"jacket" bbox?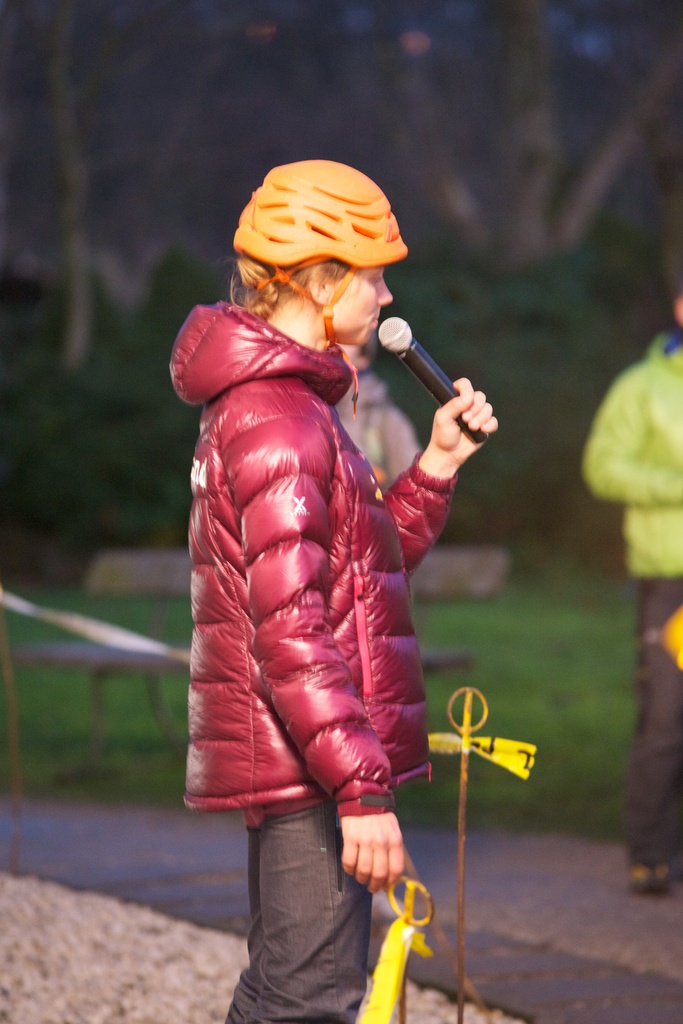
locate(169, 261, 463, 861)
